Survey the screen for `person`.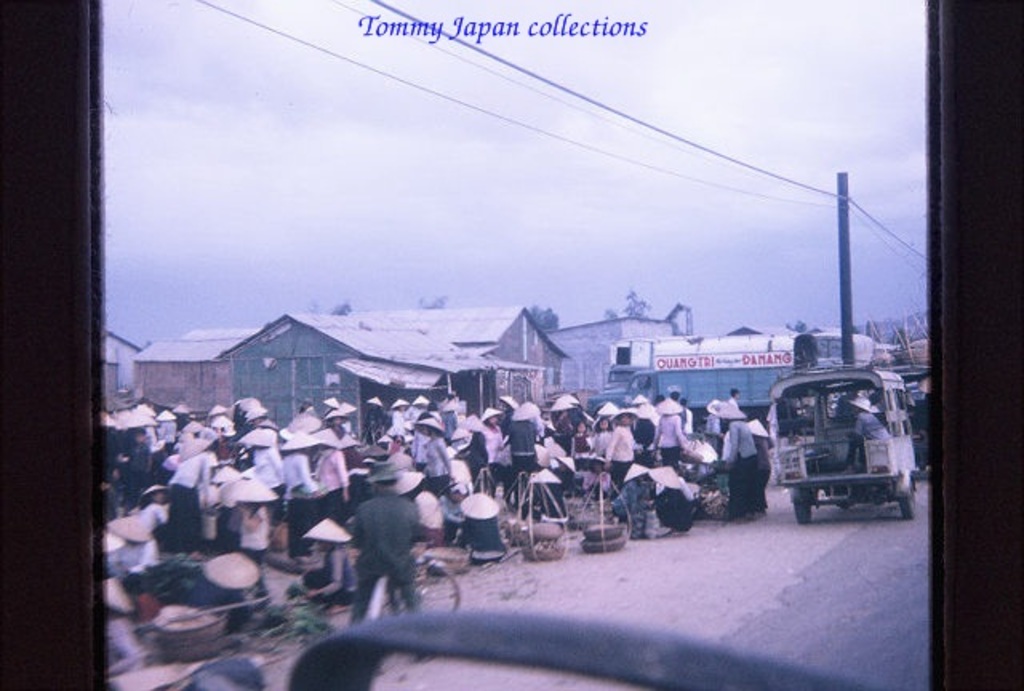
Survey found: rect(283, 427, 323, 507).
